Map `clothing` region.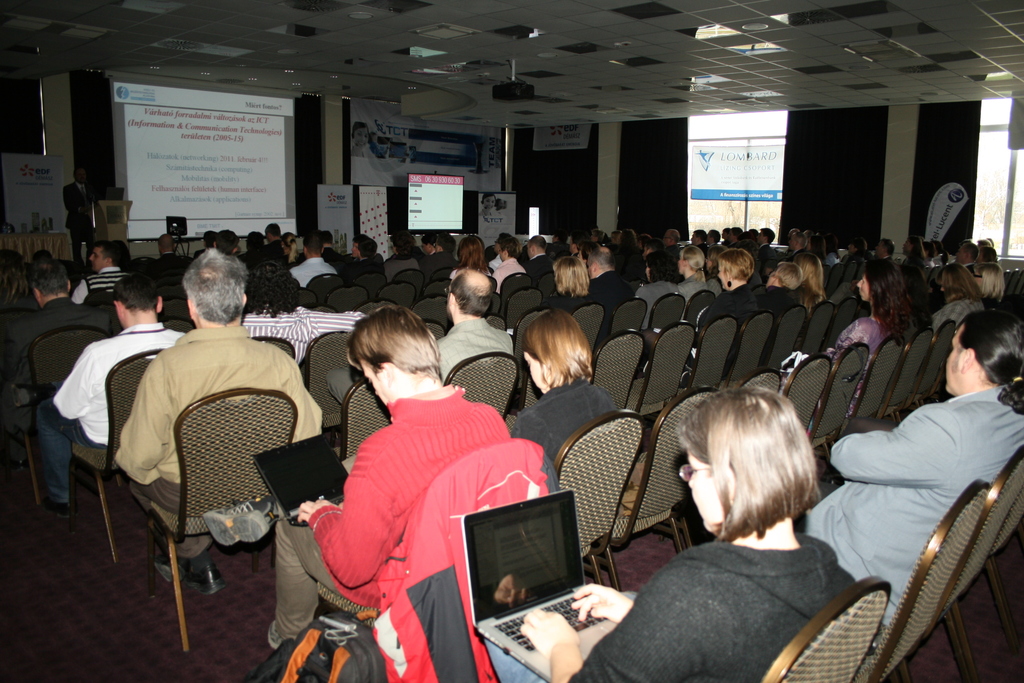
Mapped to (left=266, top=261, right=292, bottom=272).
